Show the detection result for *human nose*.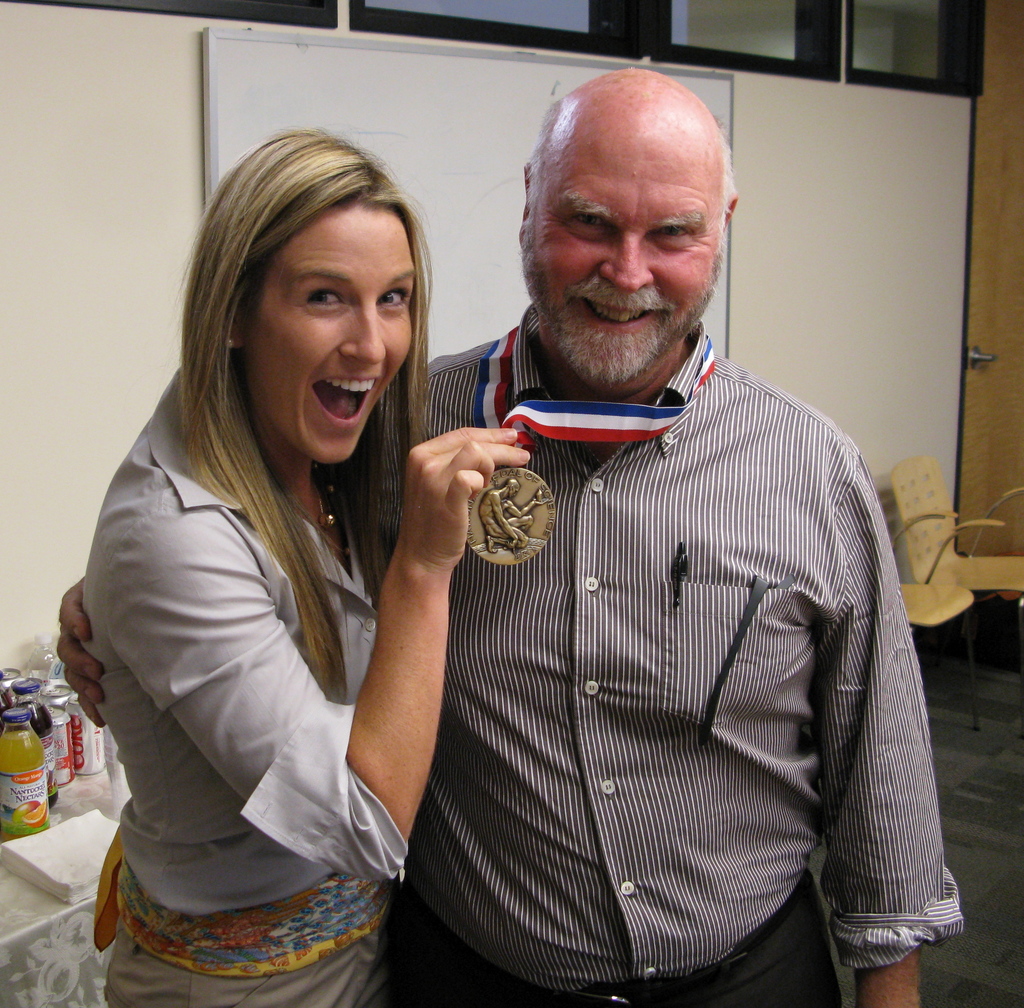
<region>341, 291, 386, 367</region>.
